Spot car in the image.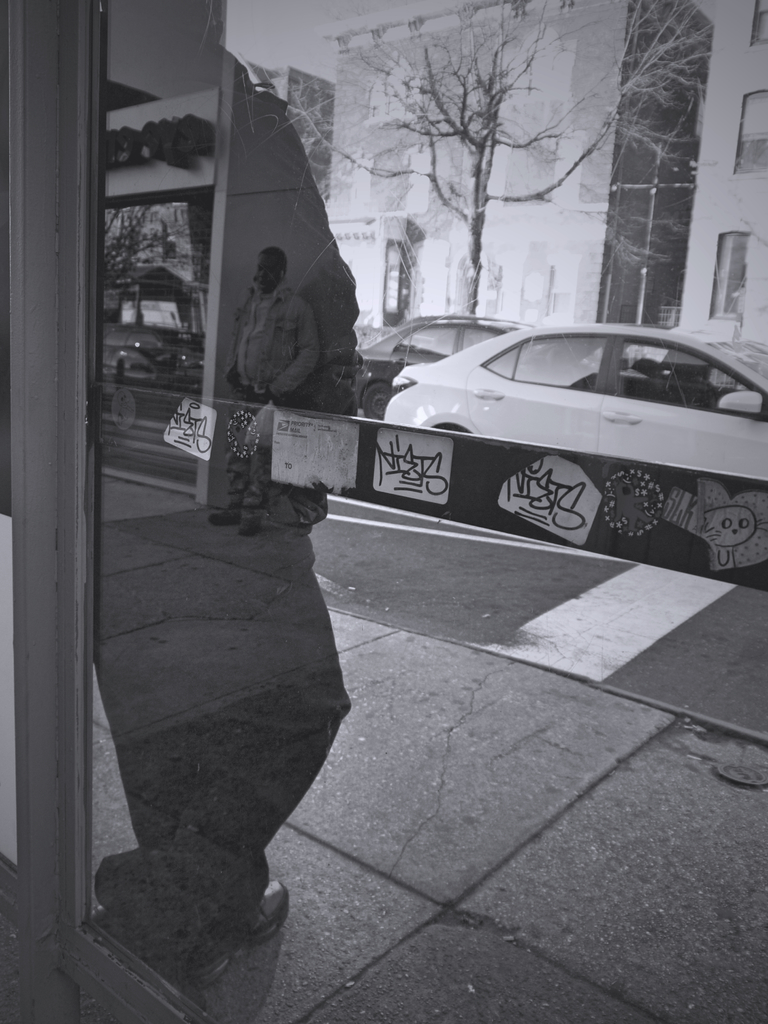
car found at bbox=[353, 305, 540, 428].
